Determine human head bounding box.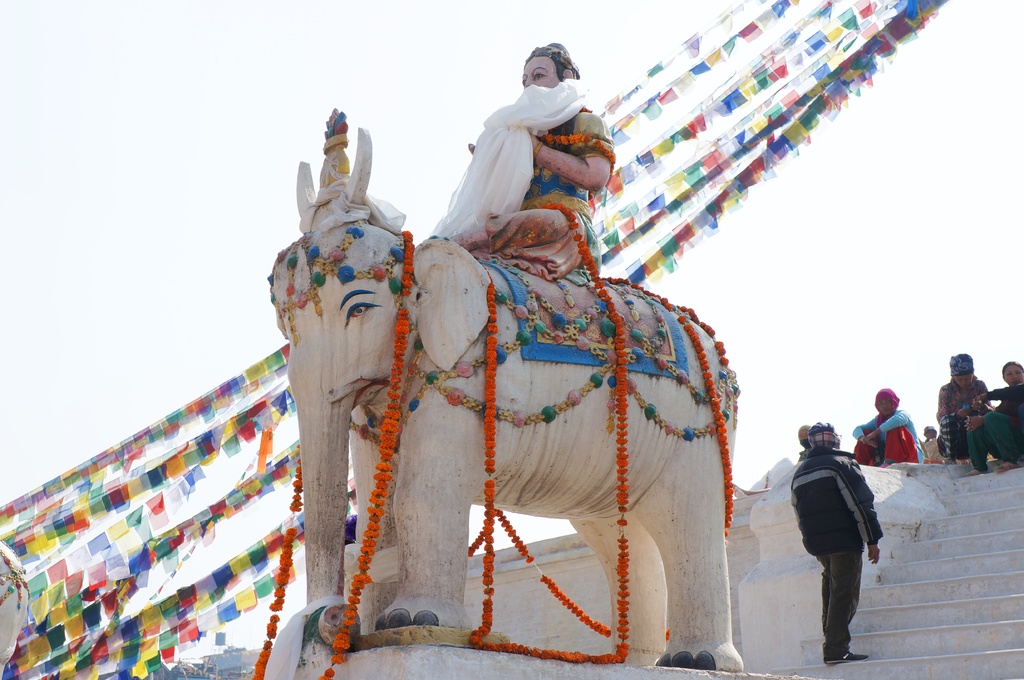
Determined: detection(869, 384, 900, 415).
